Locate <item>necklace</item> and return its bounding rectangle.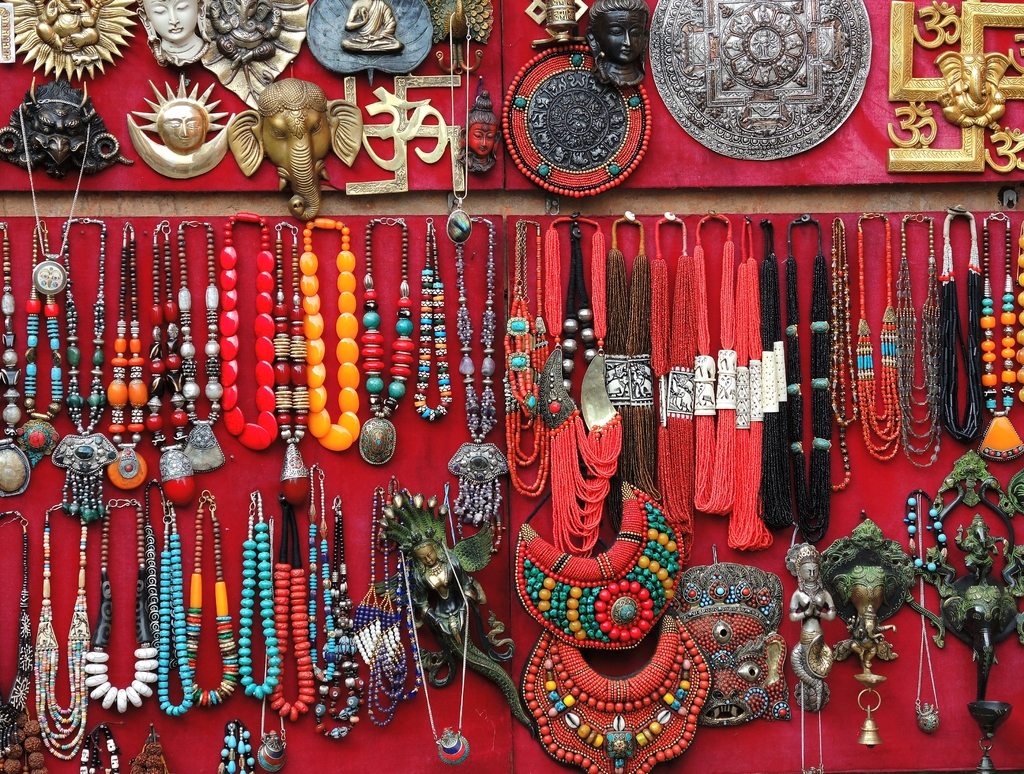
<bbox>980, 212, 1019, 457</bbox>.
